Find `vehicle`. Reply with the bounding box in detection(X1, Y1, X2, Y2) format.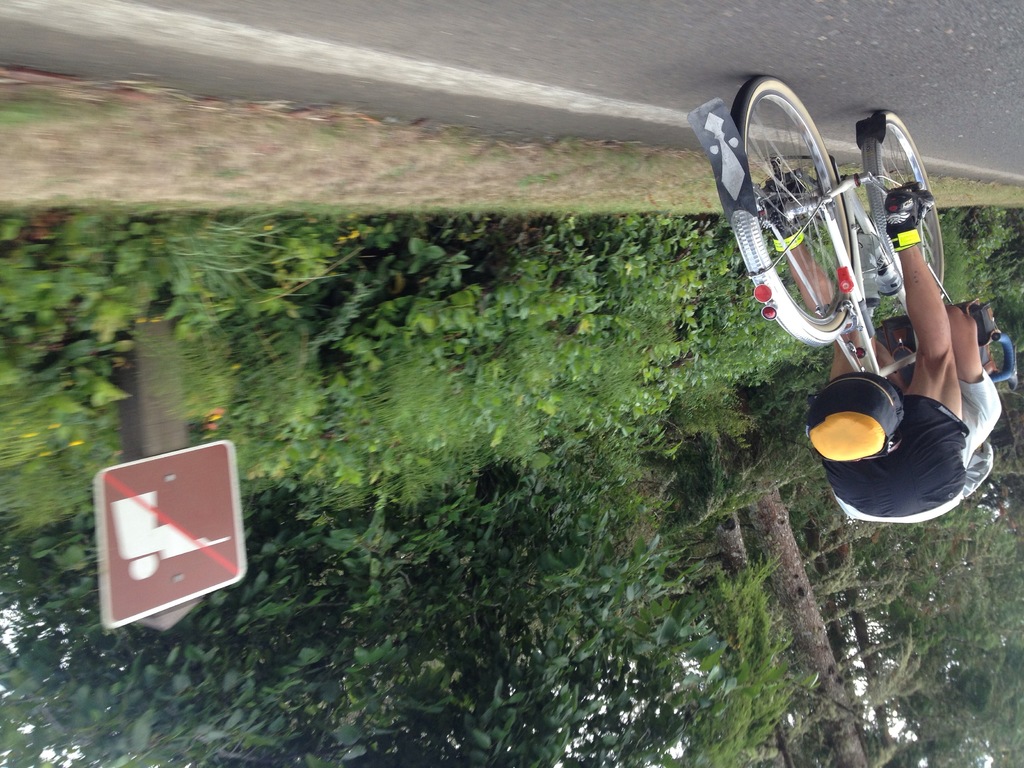
detection(740, 67, 993, 522).
